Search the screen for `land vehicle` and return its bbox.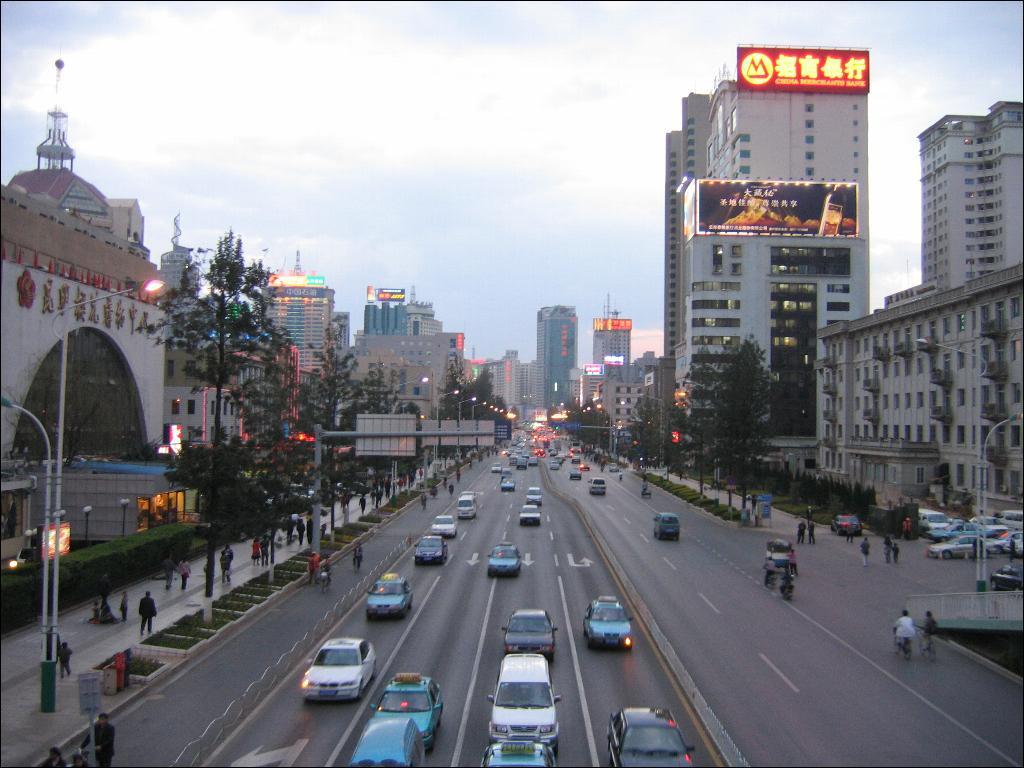
Found: select_region(935, 524, 978, 537).
